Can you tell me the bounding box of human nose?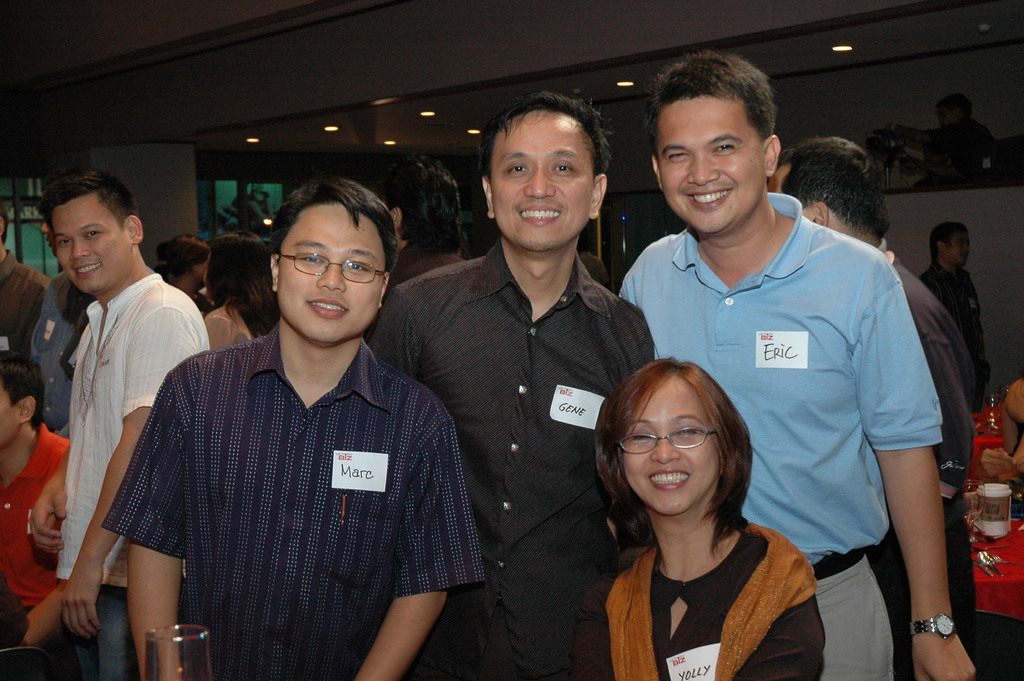
bbox=(687, 154, 719, 183).
